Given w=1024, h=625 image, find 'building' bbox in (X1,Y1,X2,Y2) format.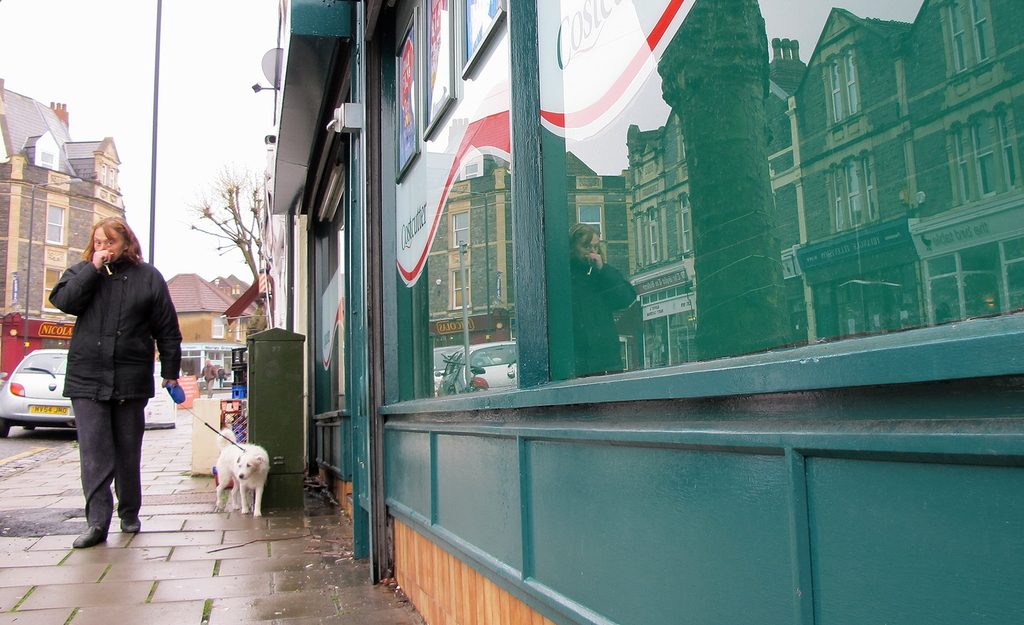
(267,0,1023,624).
